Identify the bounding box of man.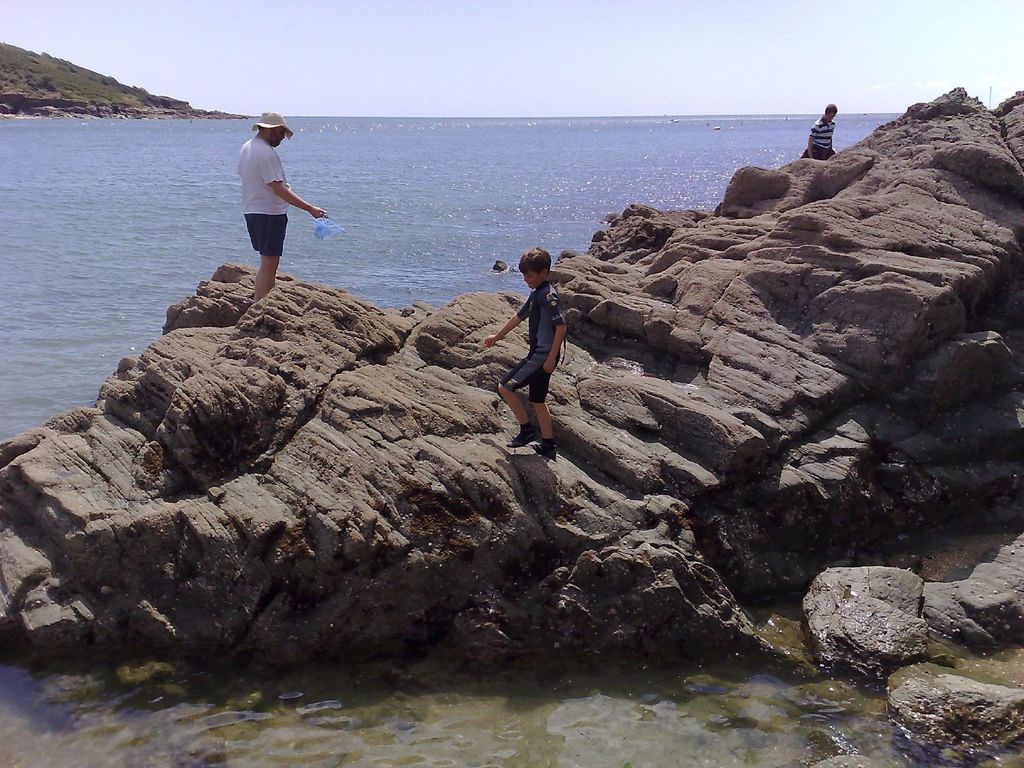
bbox=(499, 255, 567, 449).
